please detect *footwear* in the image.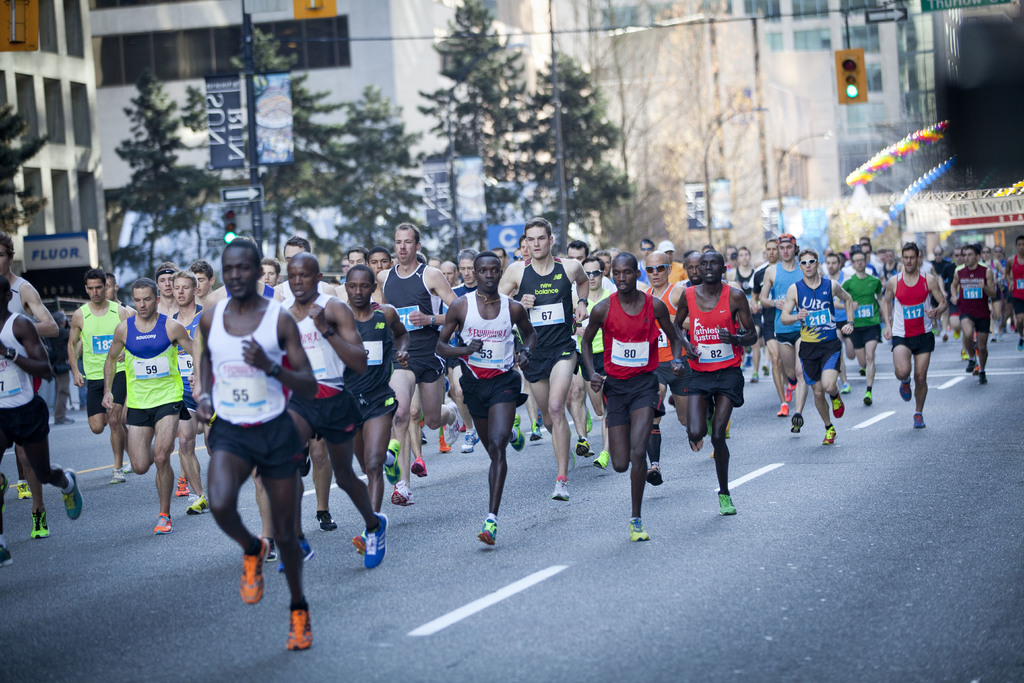
region(266, 545, 276, 561).
